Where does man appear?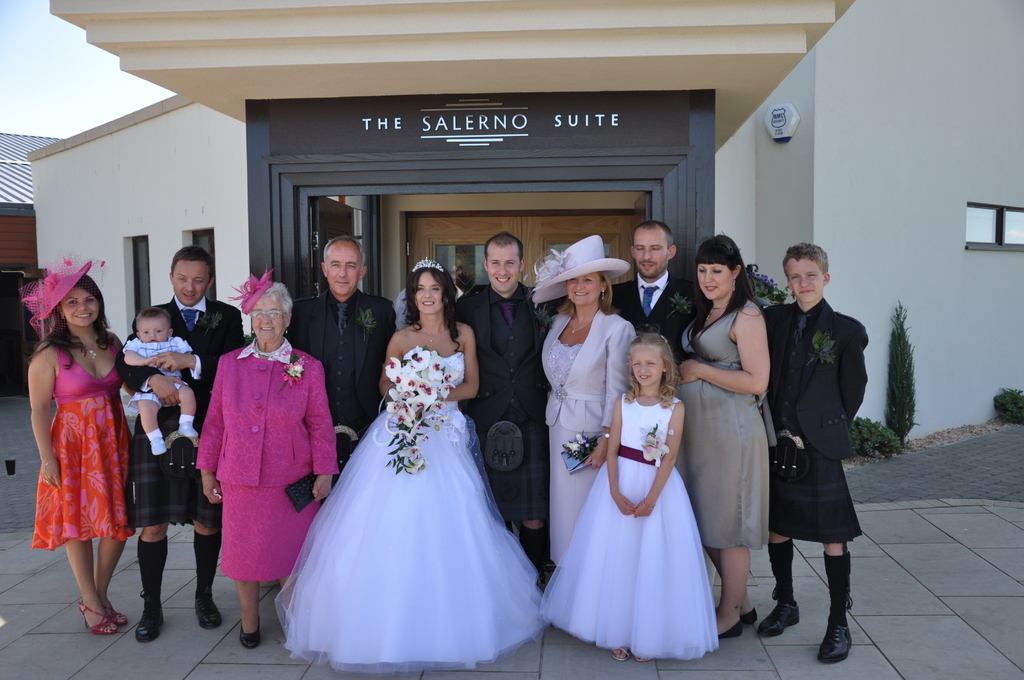
Appears at x1=283, y1=233, x2=401, y2=498.
